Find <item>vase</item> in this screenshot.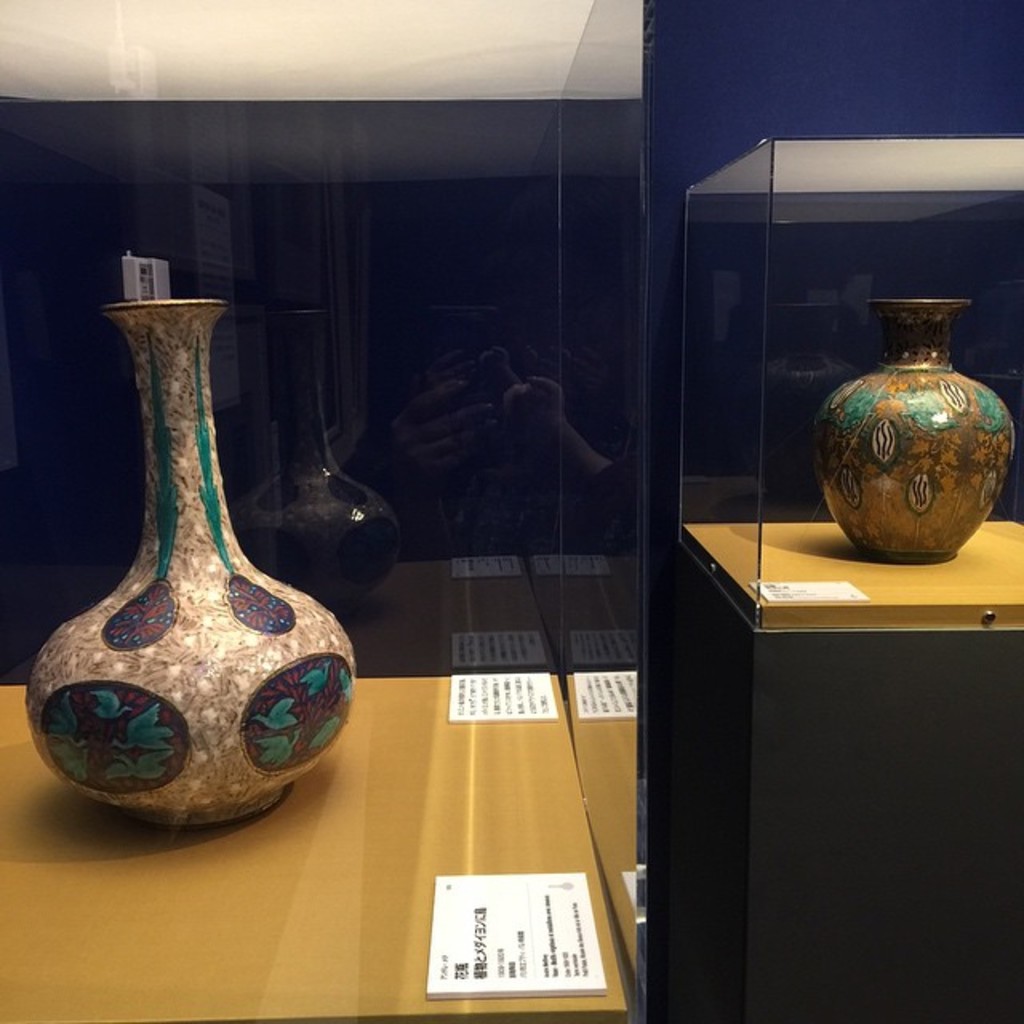
The bounding box for <item>vase</item> is detection(821, 293, 1022, 558).
